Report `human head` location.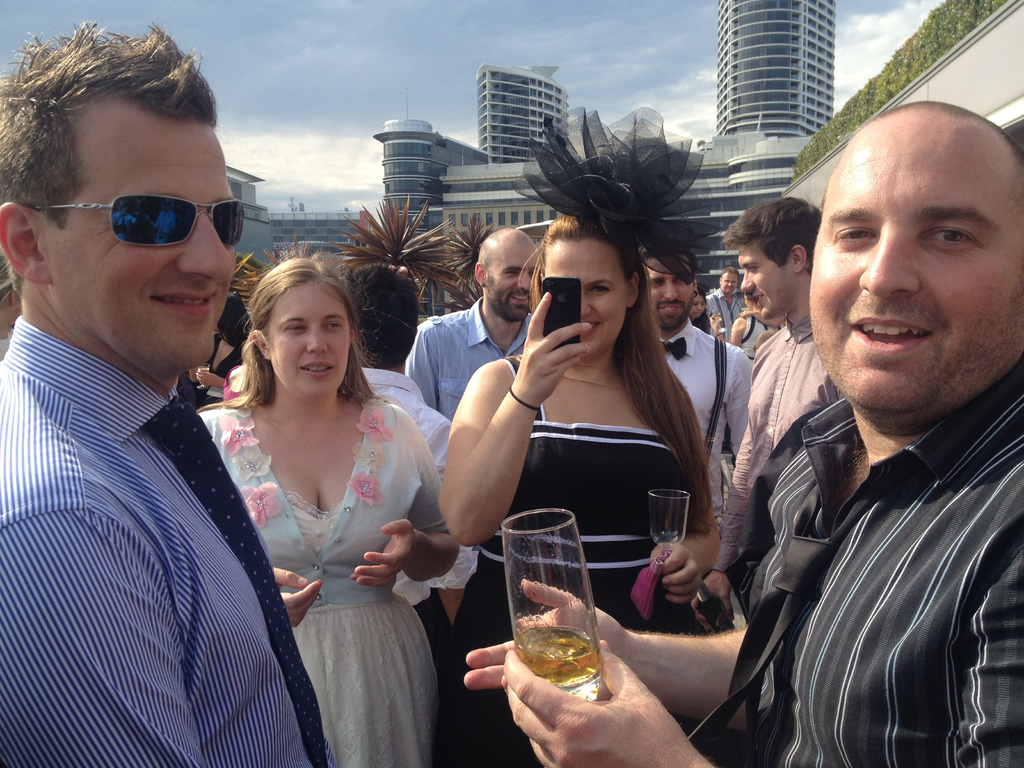
Report: detection(808, 98, 1023, 436).
